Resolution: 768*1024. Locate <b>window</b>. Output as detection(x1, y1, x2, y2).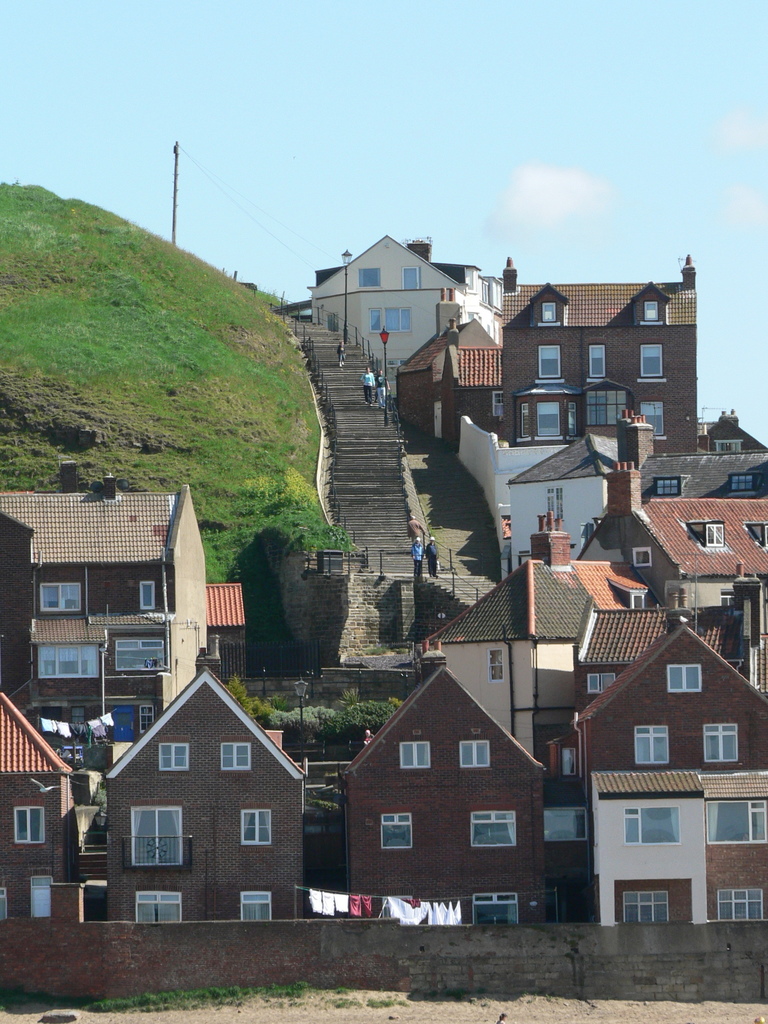
detection(135, 893, 184, 926).
